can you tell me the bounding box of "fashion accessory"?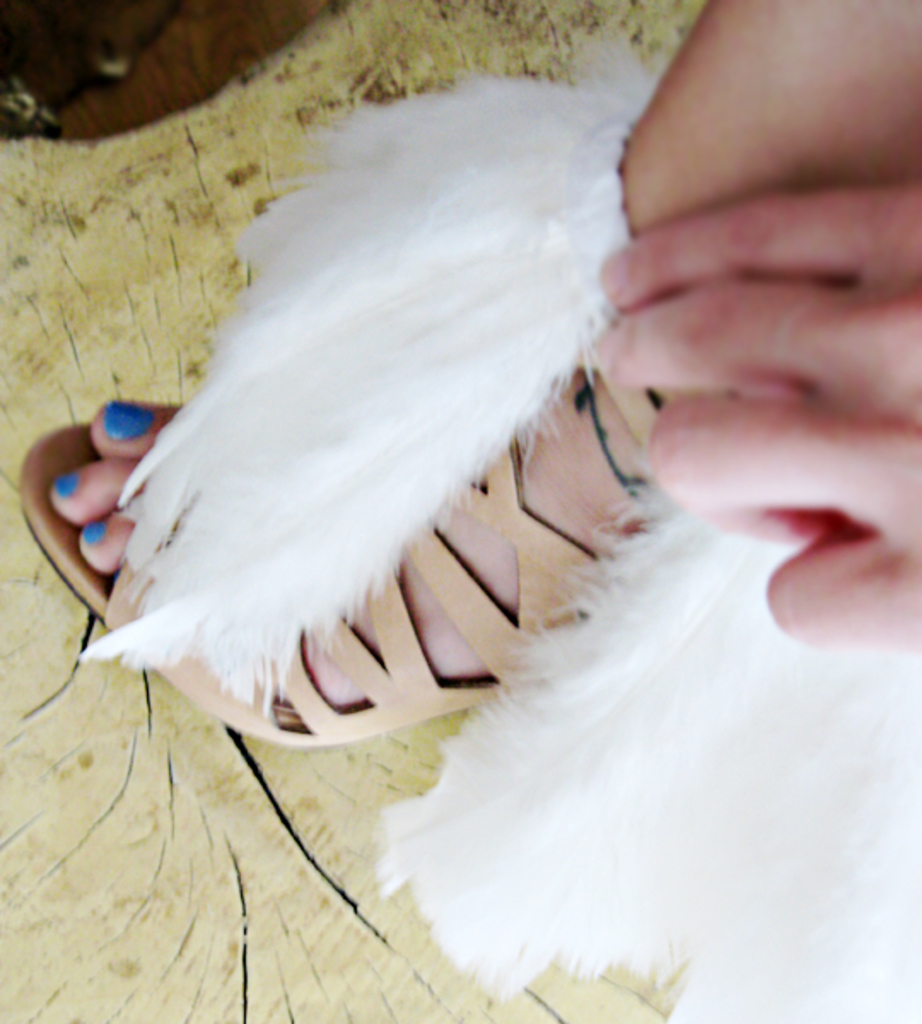
rect(77, 517, 109, 544).
